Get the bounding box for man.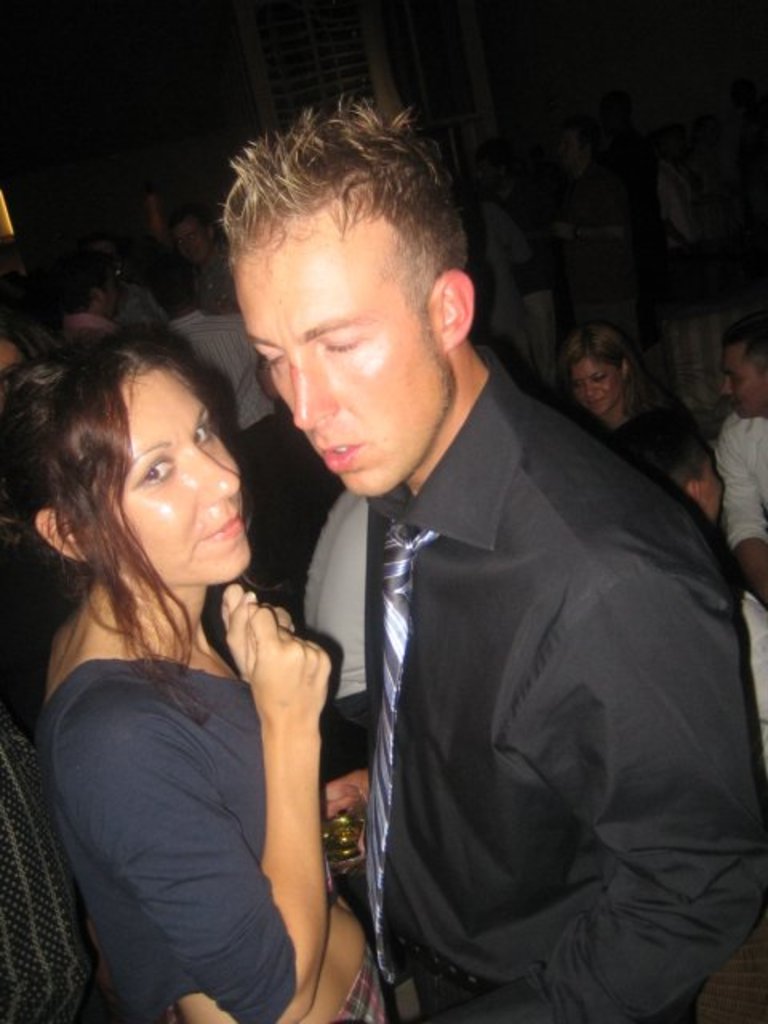
locate(714, 317, 766, 610).
